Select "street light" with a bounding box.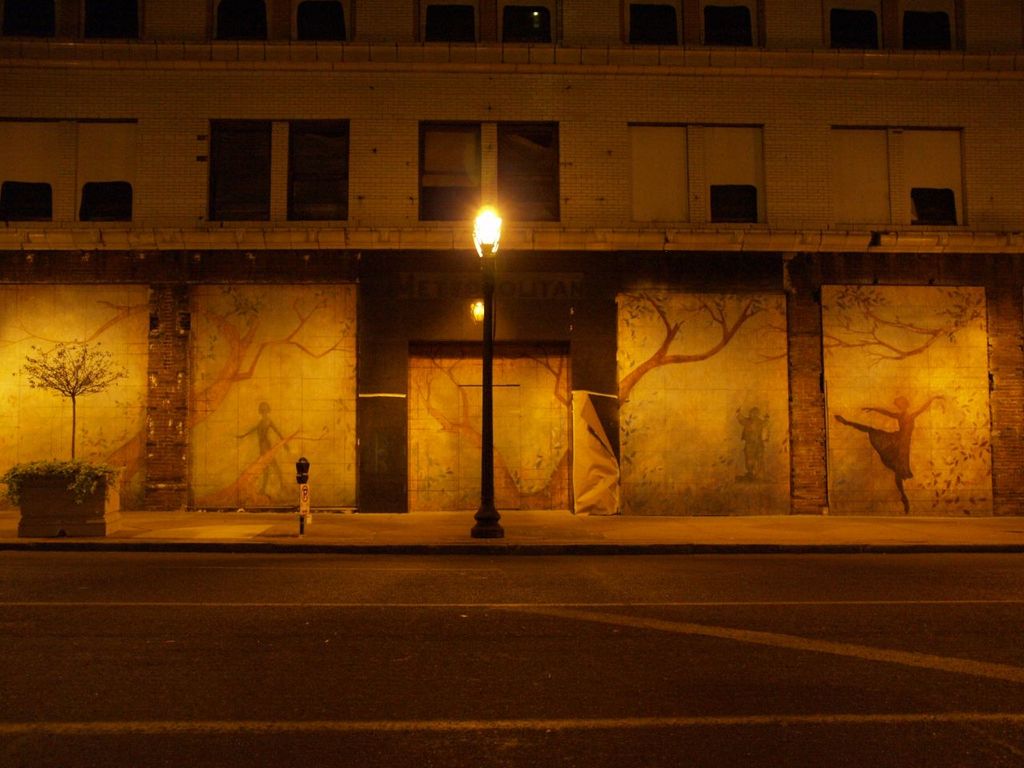
[x1=469, y1=202, x2=502, y2=543].
